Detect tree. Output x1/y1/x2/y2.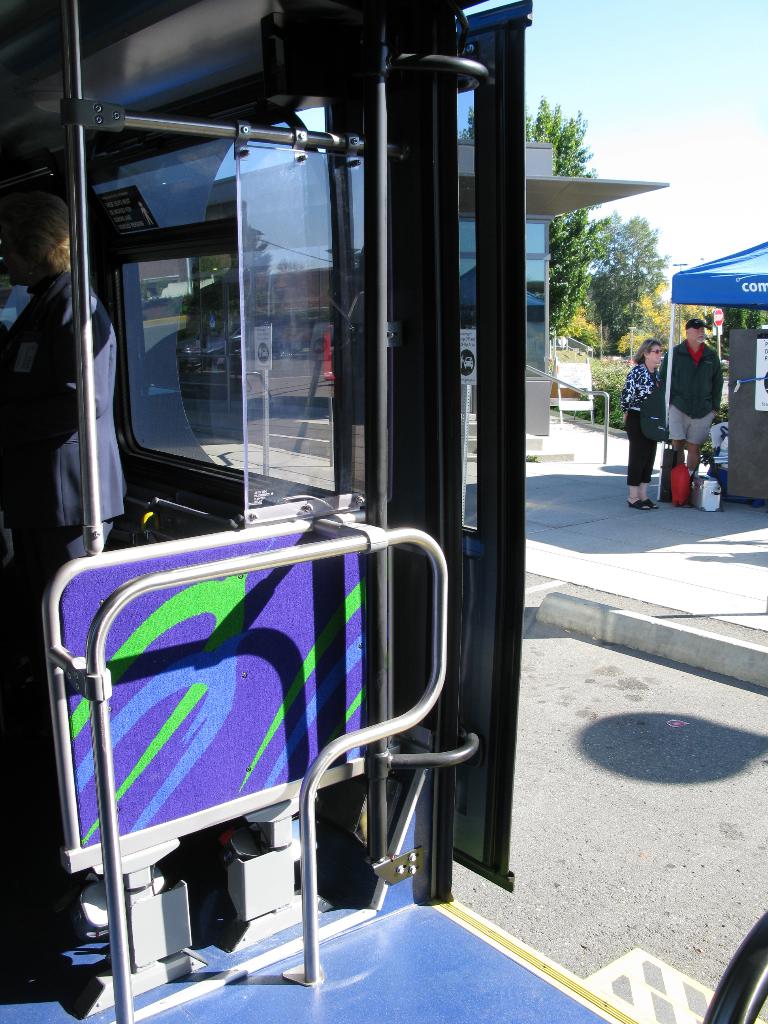
584/211/670/364.
